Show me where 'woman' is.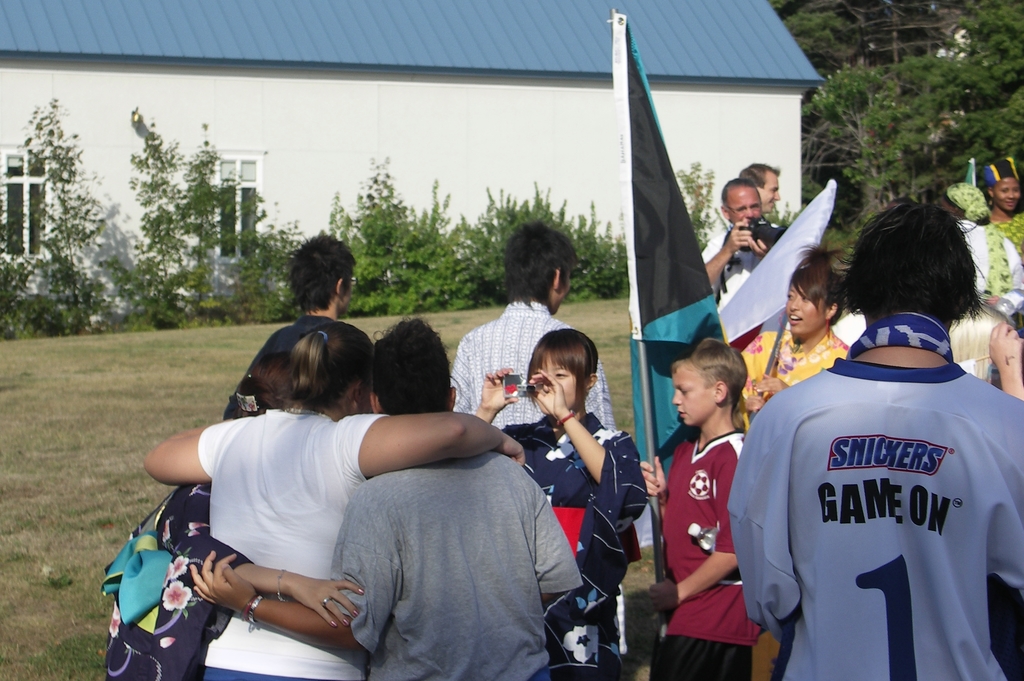
'woman' is at <bbox>102, 350, 362, 680</bbox>.
